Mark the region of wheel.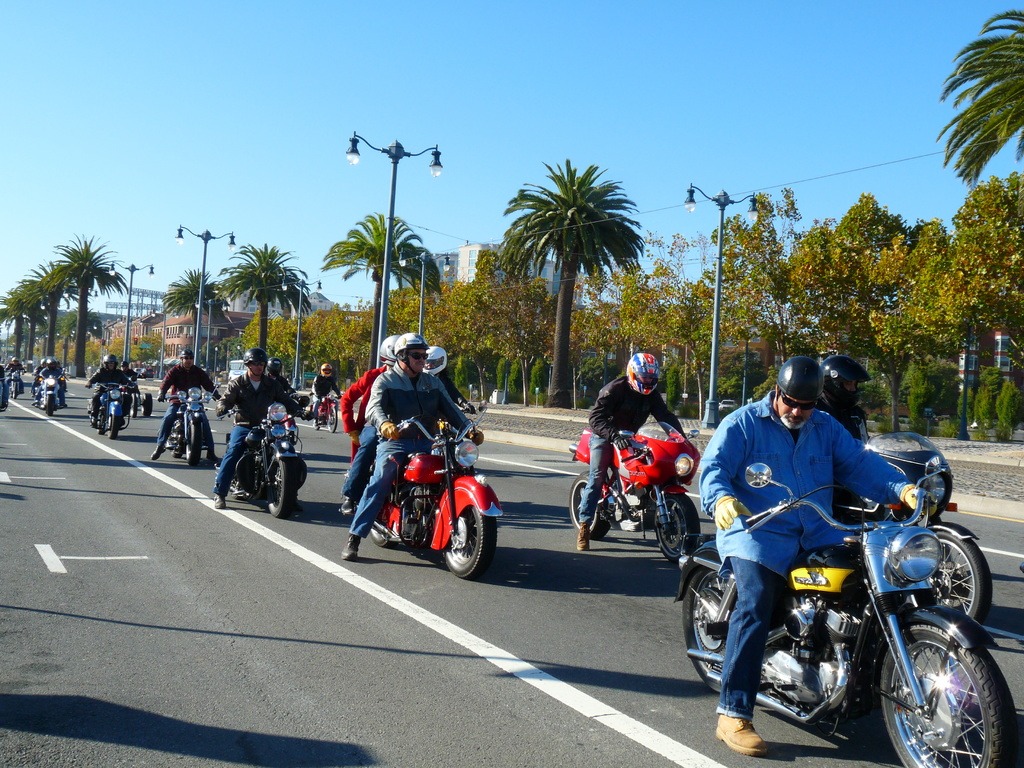
Region: <bbox>127, 392, 139, 417</bbox>.
